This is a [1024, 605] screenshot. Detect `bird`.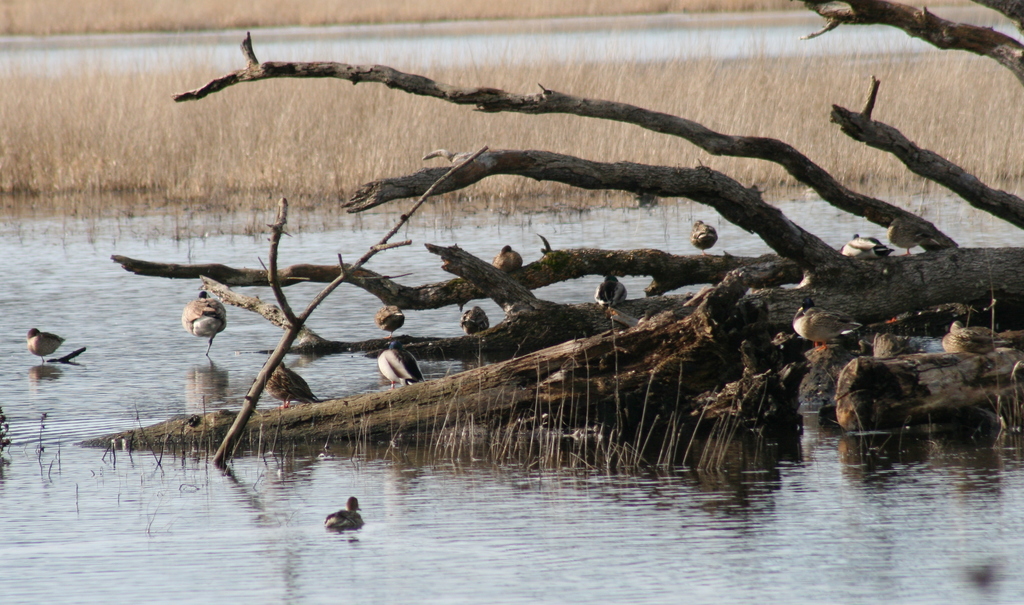
787/302/855/344.
